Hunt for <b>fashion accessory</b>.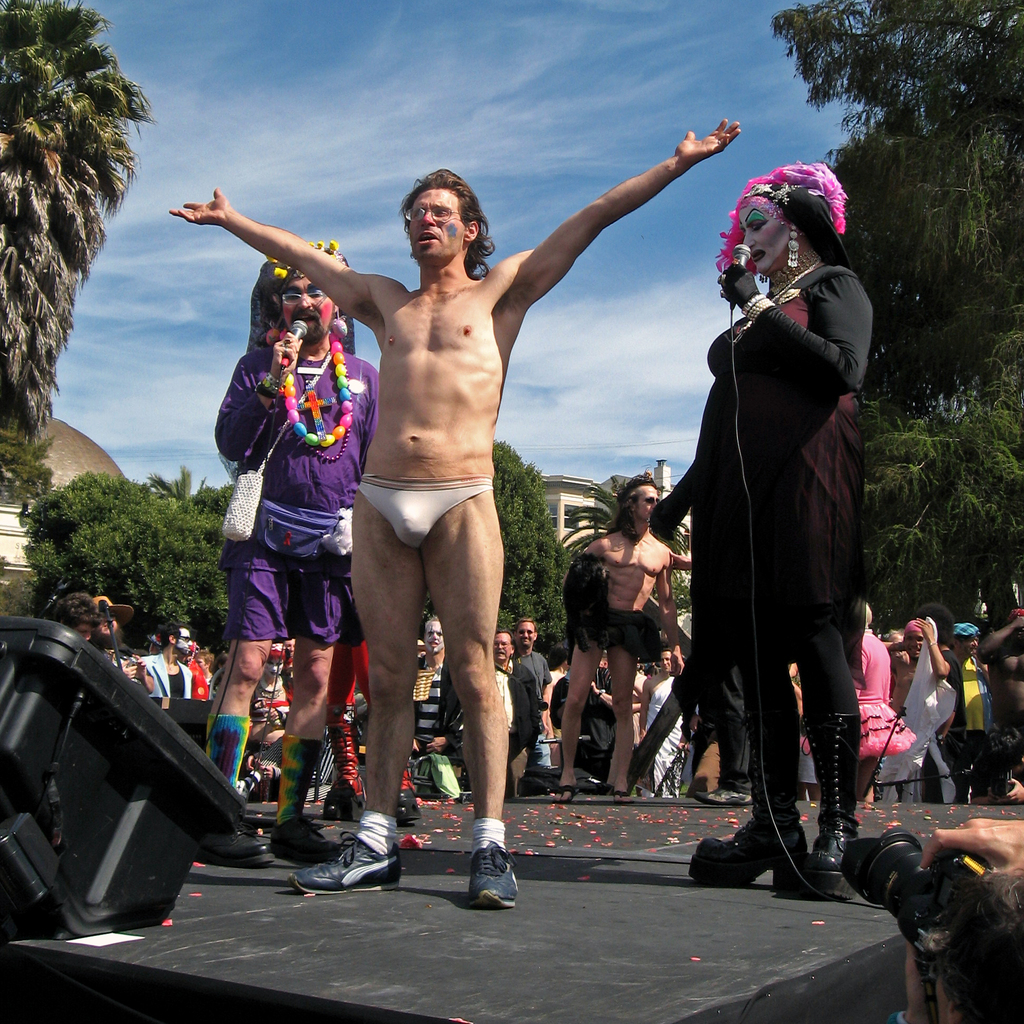
Hunted down at (1007,607,1023,618).
